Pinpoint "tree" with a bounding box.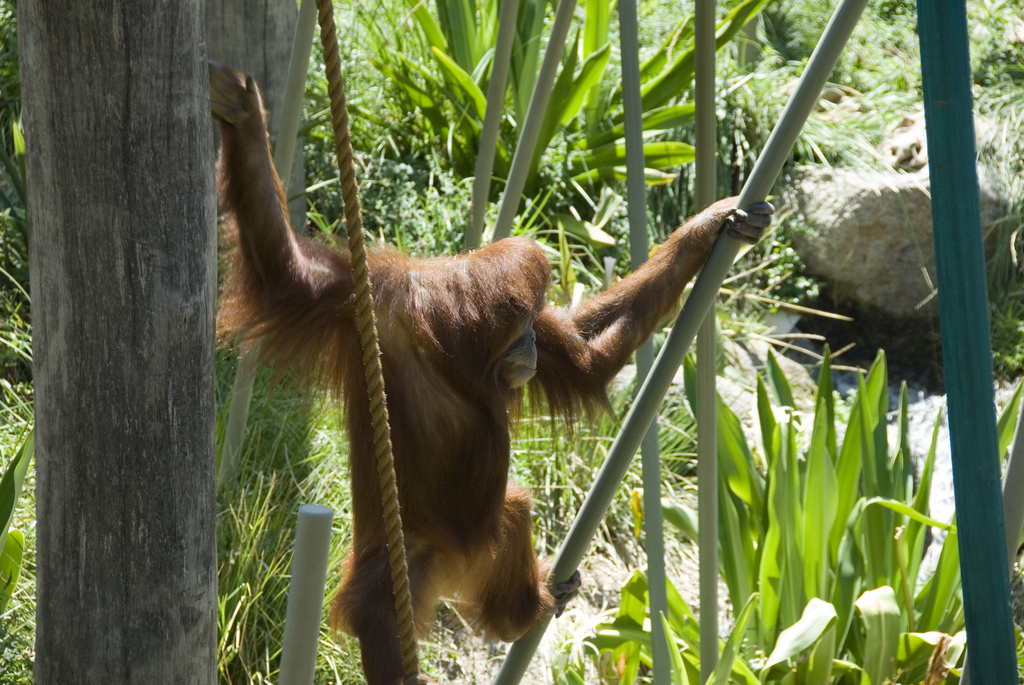
x1=205 y1=0 x2=316 y2=261.
